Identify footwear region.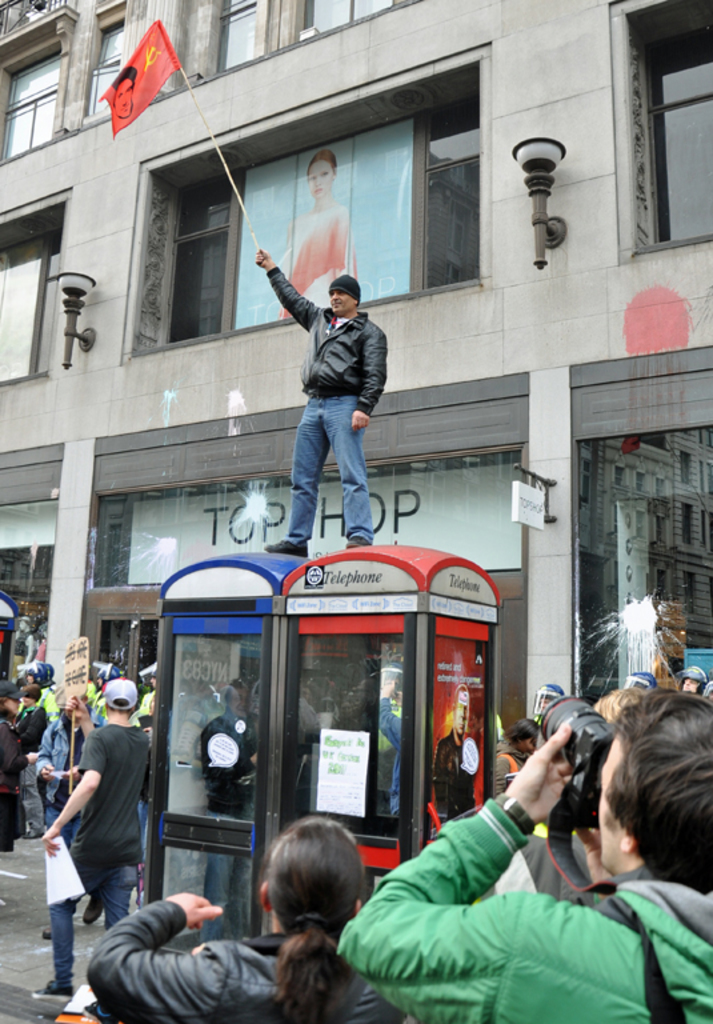
Region: (40,924,52,943).
